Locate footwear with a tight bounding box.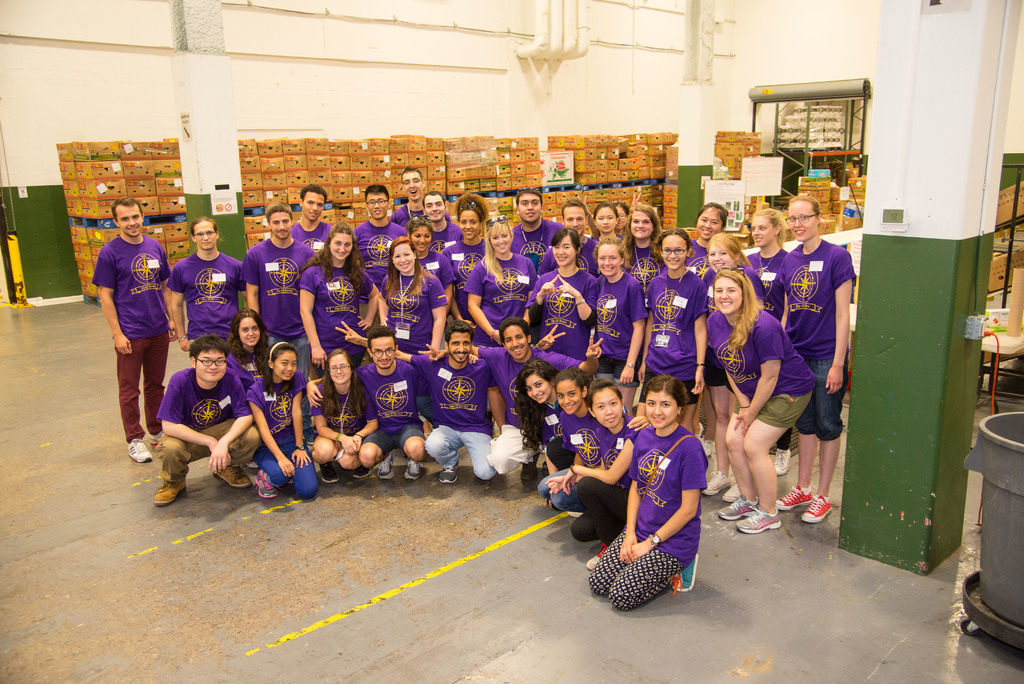
x1=442 y1=463 x2=460 y2=485.
